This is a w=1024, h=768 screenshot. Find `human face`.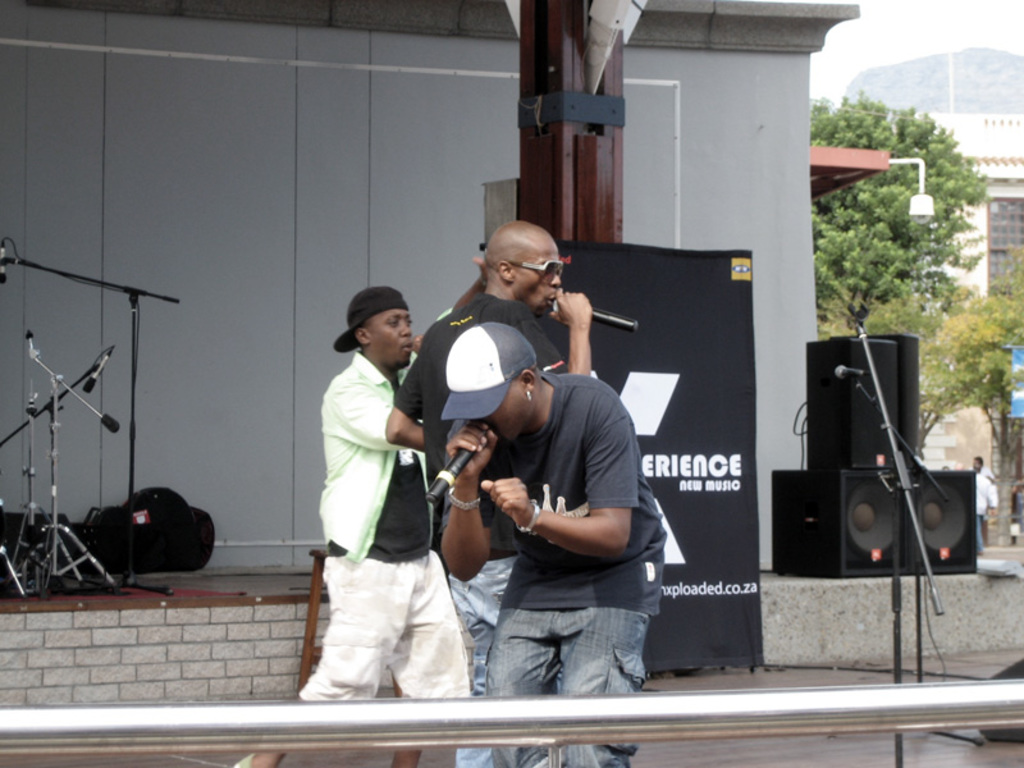
Bounding box: bbox(371, 311, 411, 369).
